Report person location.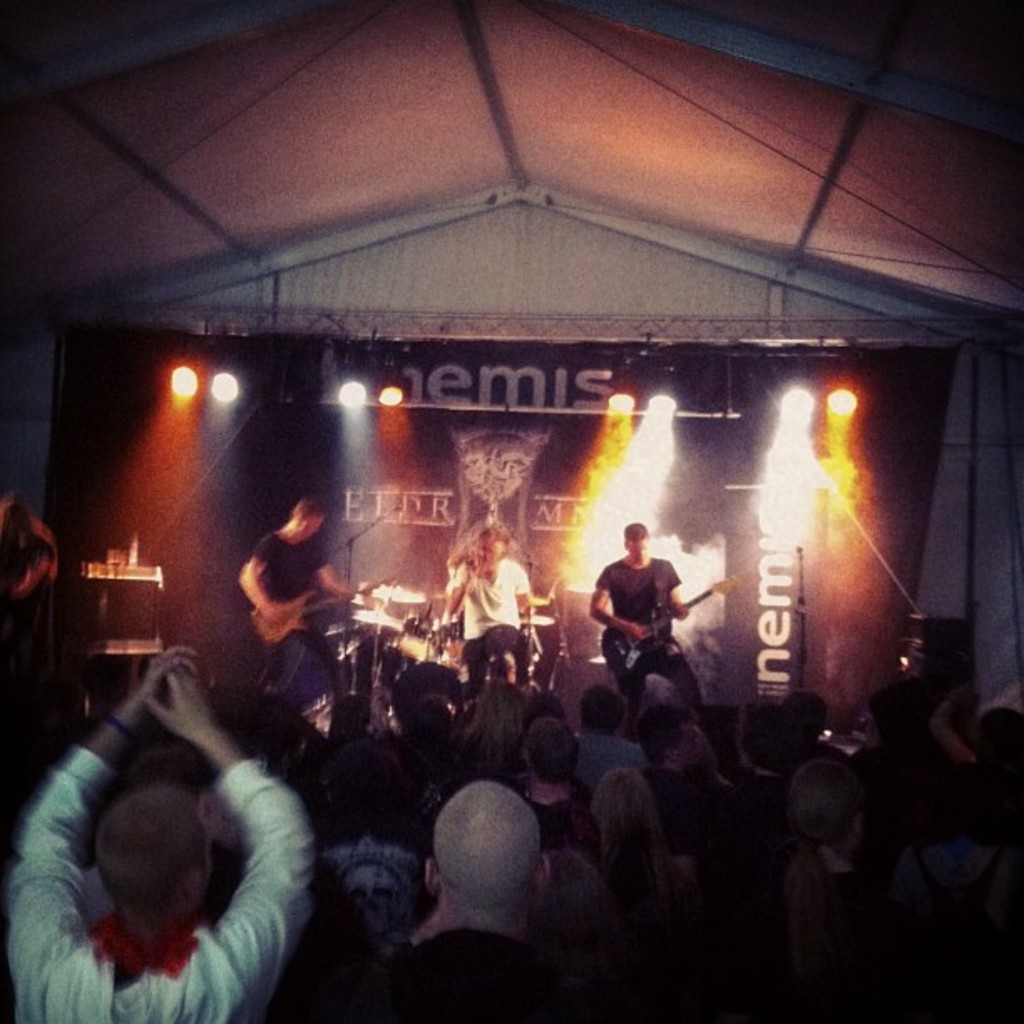
Report: box=[5, 643, 313, 1019].
